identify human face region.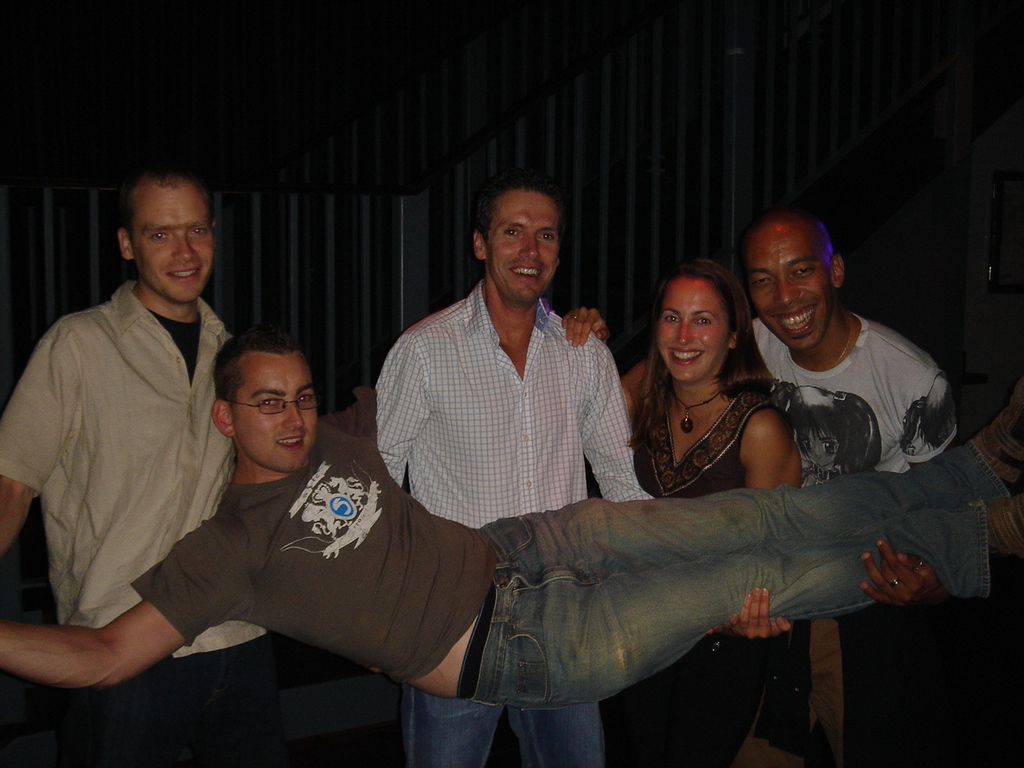
Region: [x1=653, y1=274, x2=729, y2=377].
